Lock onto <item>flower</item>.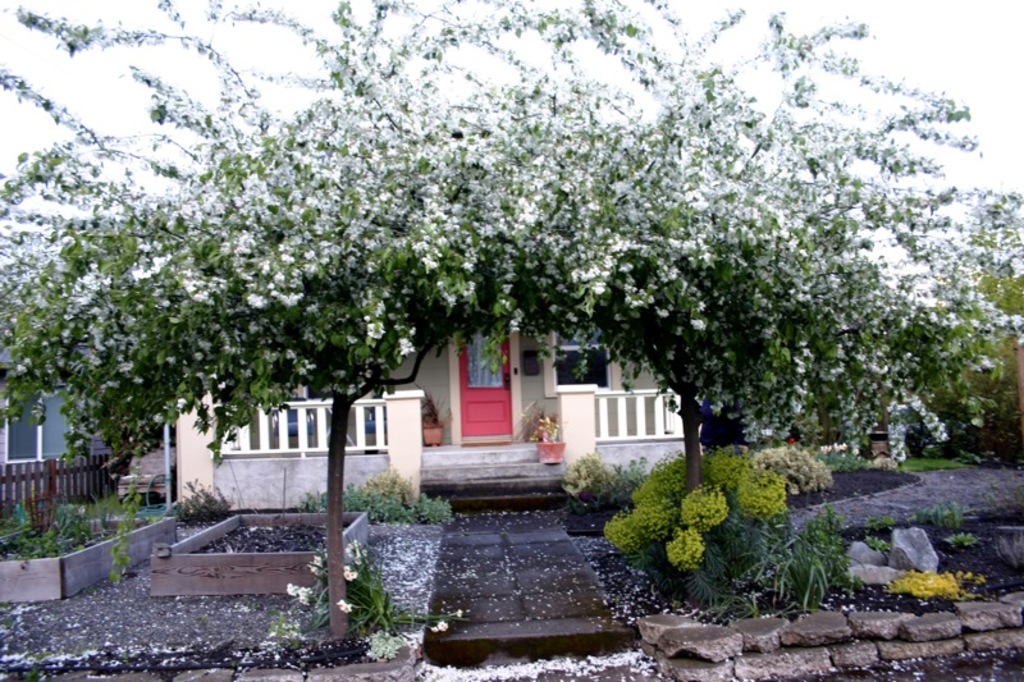
Locked: {"left": 311, "top": 566, "right": 321, "bottom": 580}.
